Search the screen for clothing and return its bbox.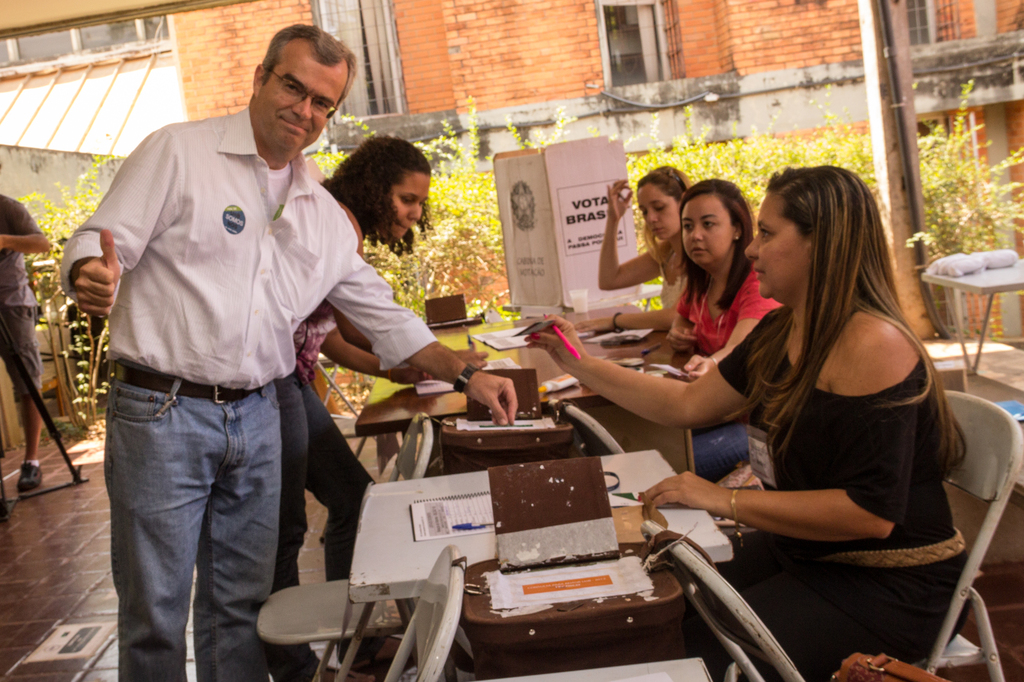
Found: box=[275, 308, 390, 681].
